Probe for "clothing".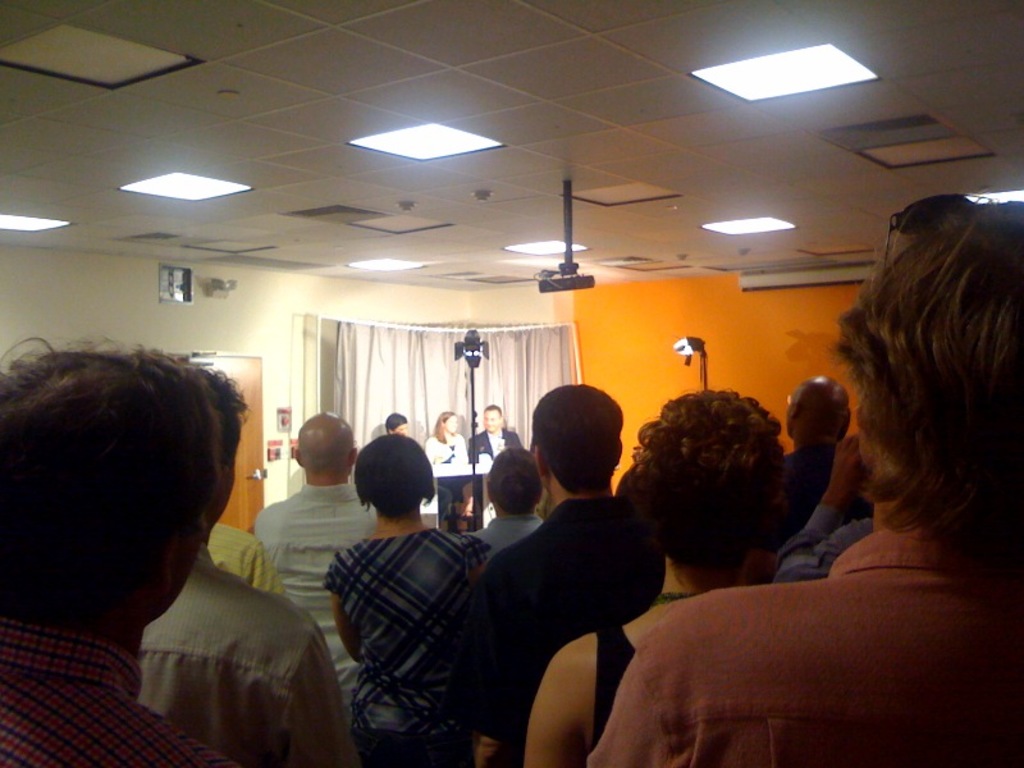
Probe result: Rect(777, 499, 869, 579).
